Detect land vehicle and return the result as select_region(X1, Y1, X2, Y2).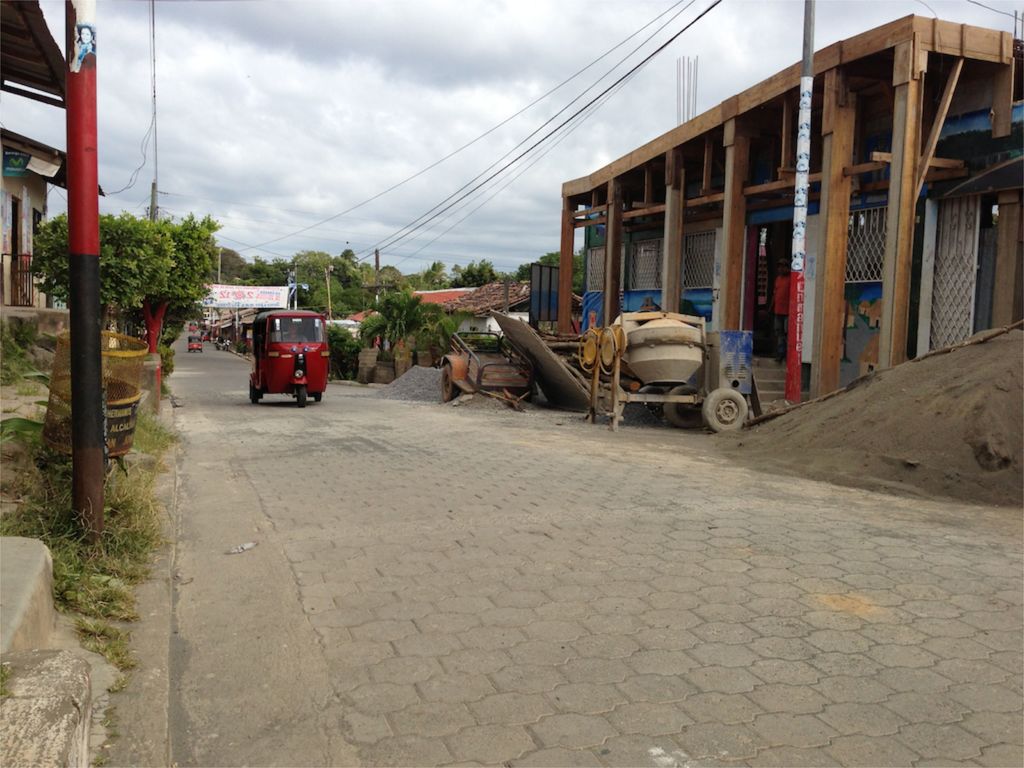
select_region(435, 328, 531, 415).
